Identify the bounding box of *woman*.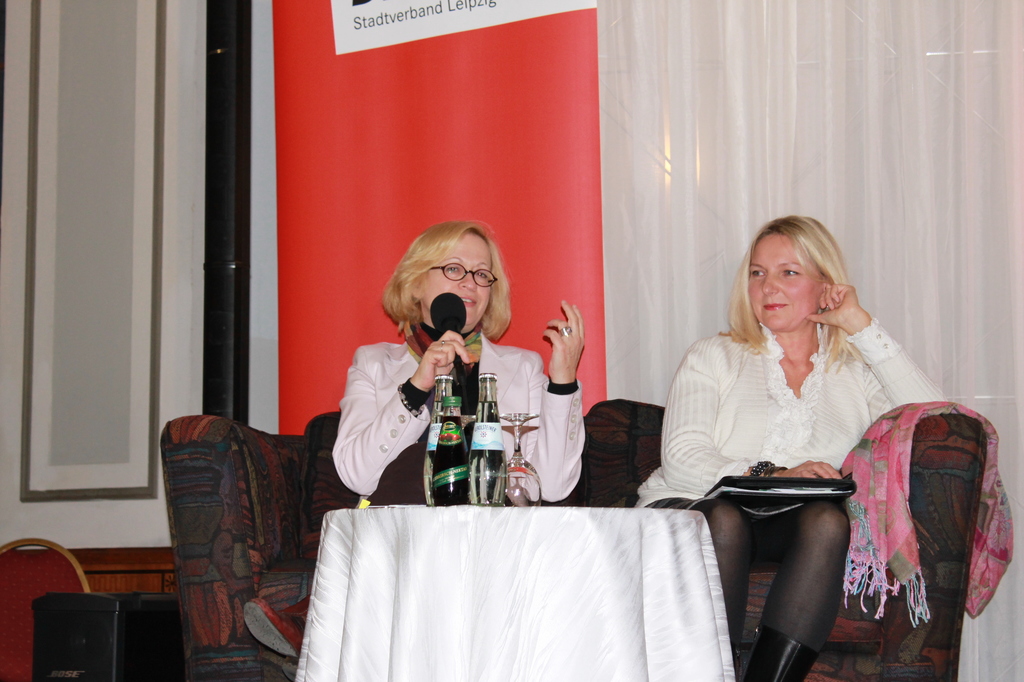
crop(682, 200, 905, 681).
